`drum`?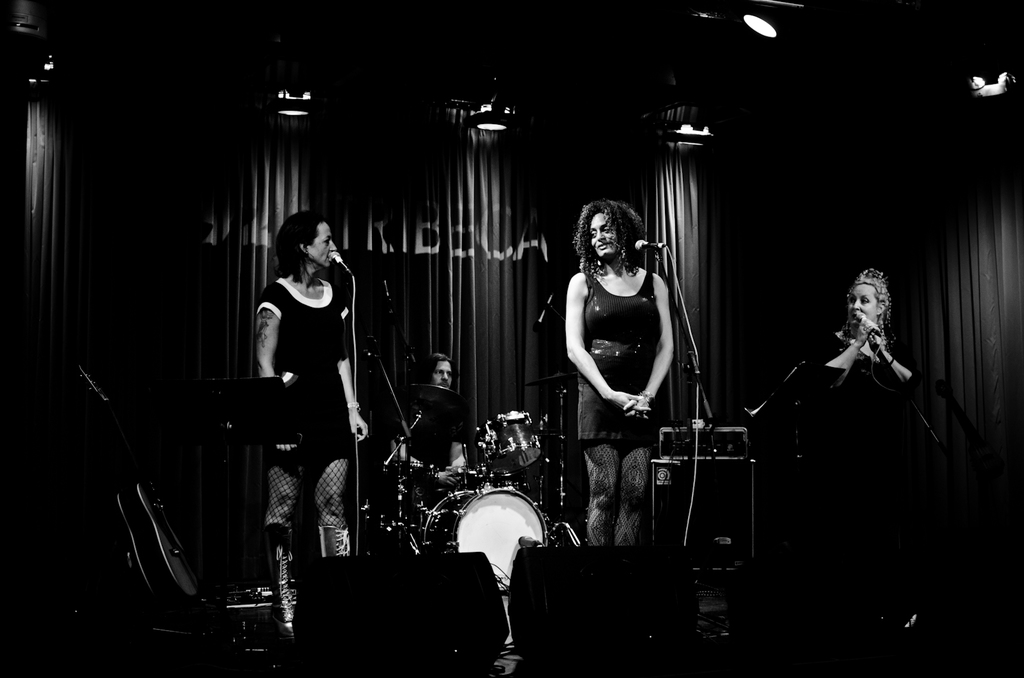
(422, 483, 549, 595)
